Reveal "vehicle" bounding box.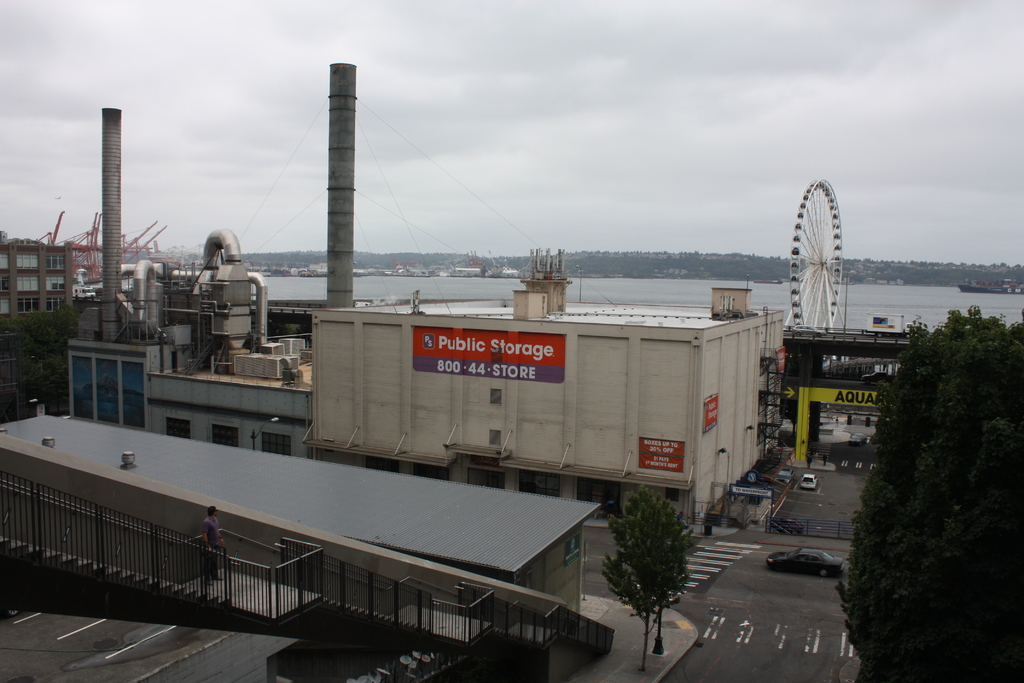
Revealed: (776, 467, 794, 488).
